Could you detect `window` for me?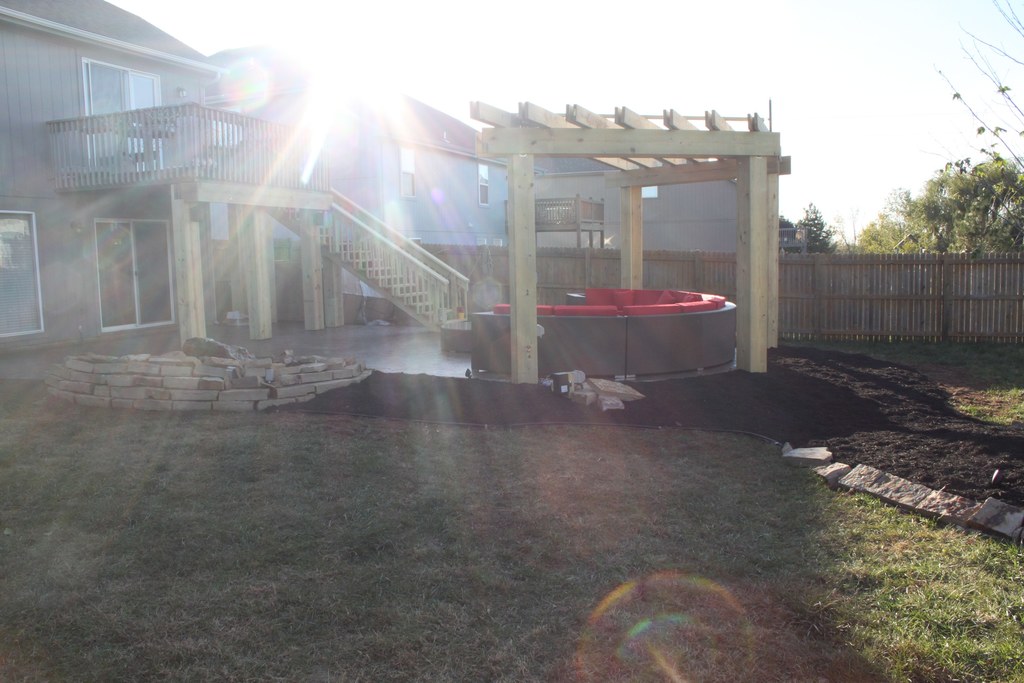
Detection result: pyautogui.locateOnScreen(0, 211, 44, 334).
